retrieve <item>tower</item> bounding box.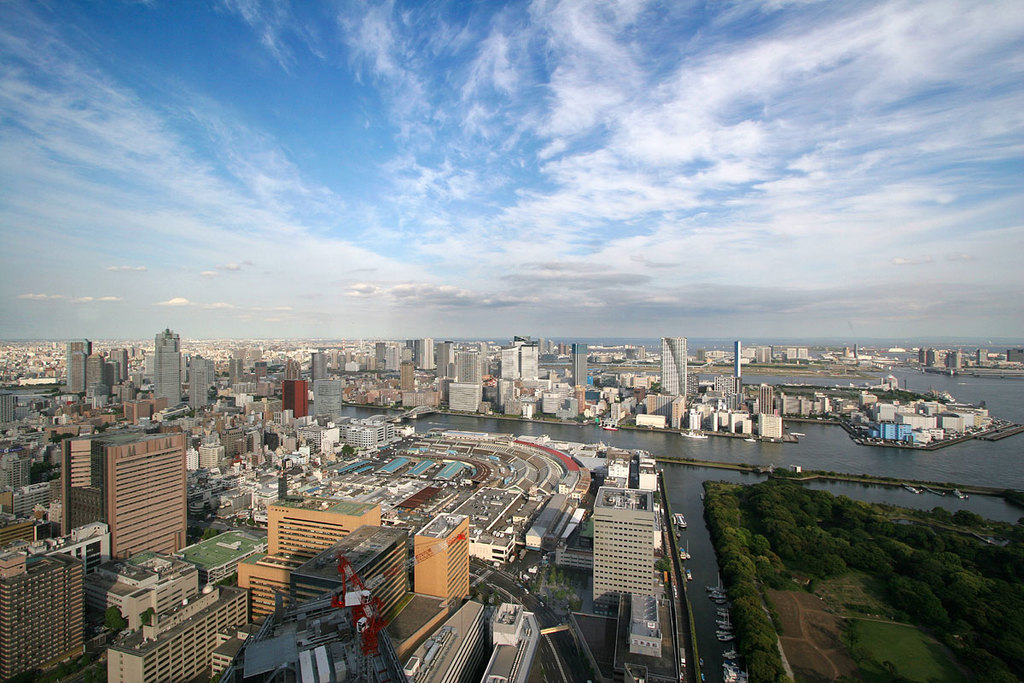
Bounding box: 152 328 180 406.
